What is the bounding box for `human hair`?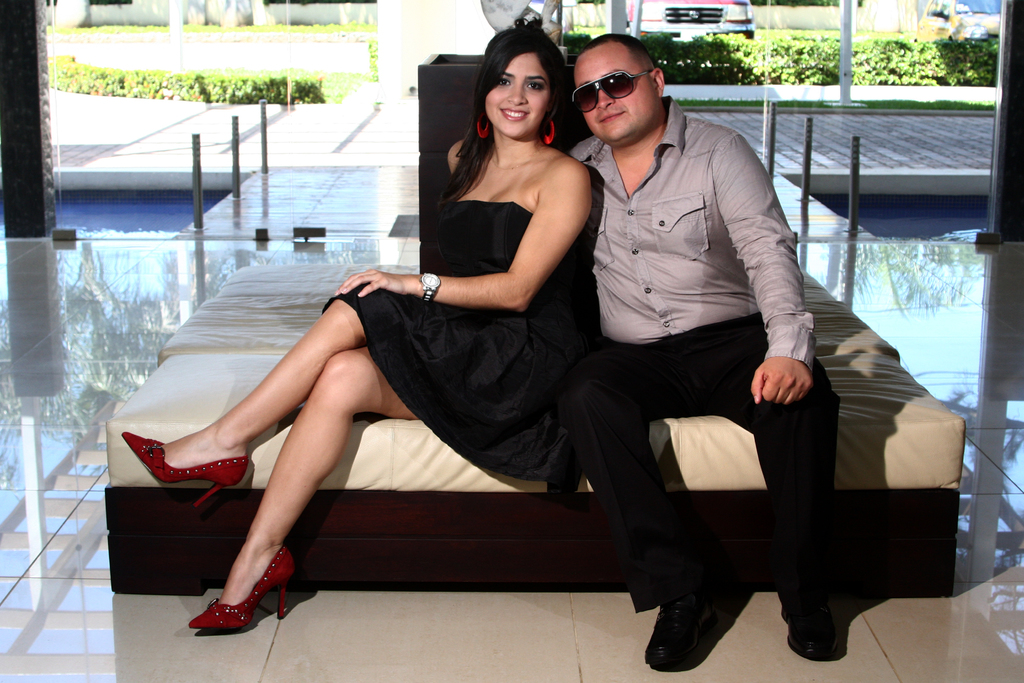
(left=428, top=22, right=579, bottom=213).
